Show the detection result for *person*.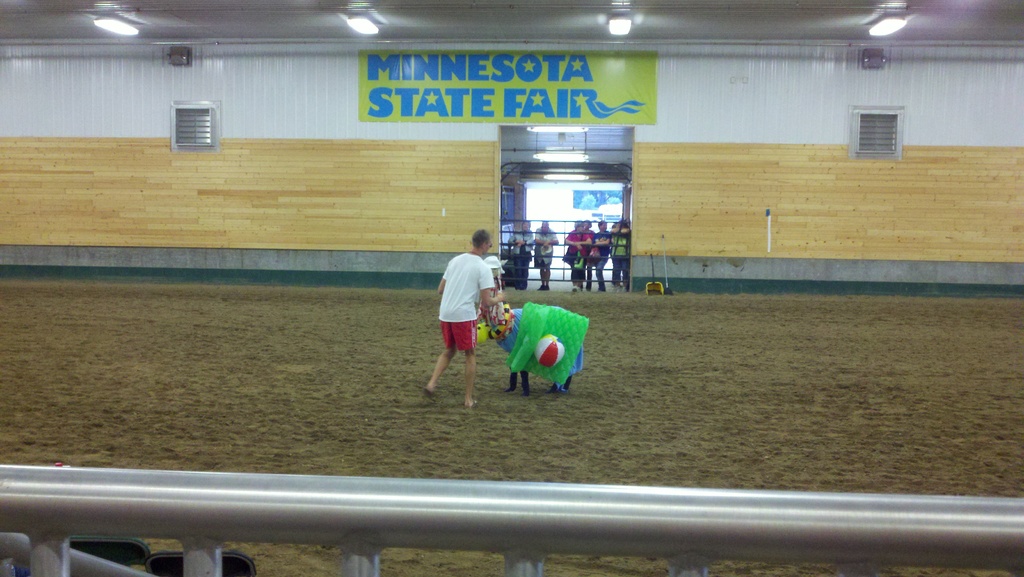
pyautogui.locateOnScreen(423, 223, 493, 402).
